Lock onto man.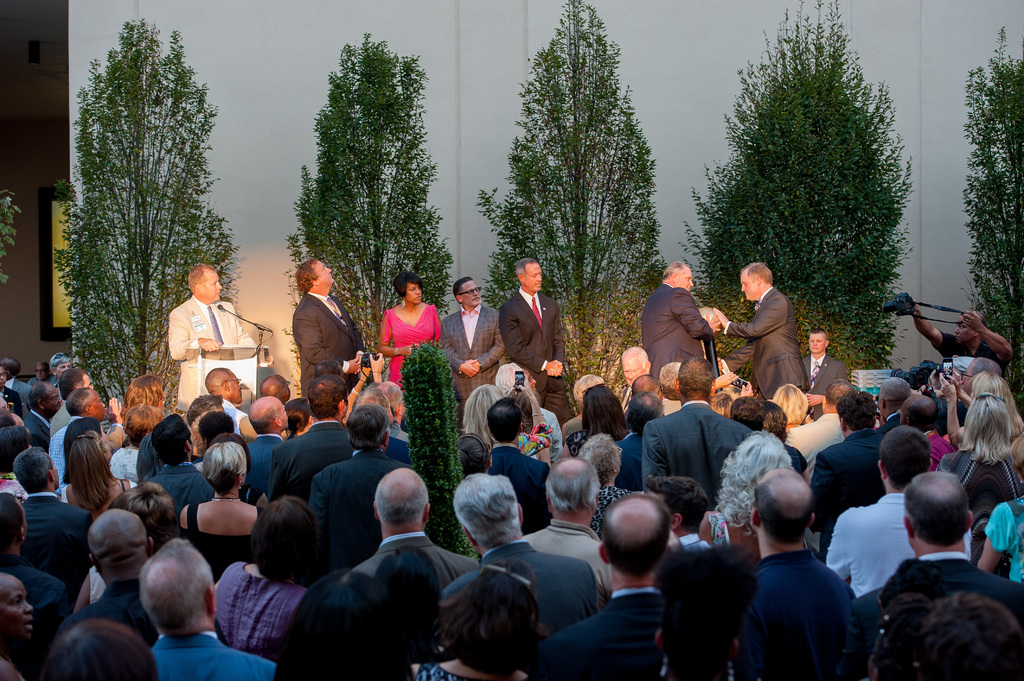
Locked: (506,262,573,384).
